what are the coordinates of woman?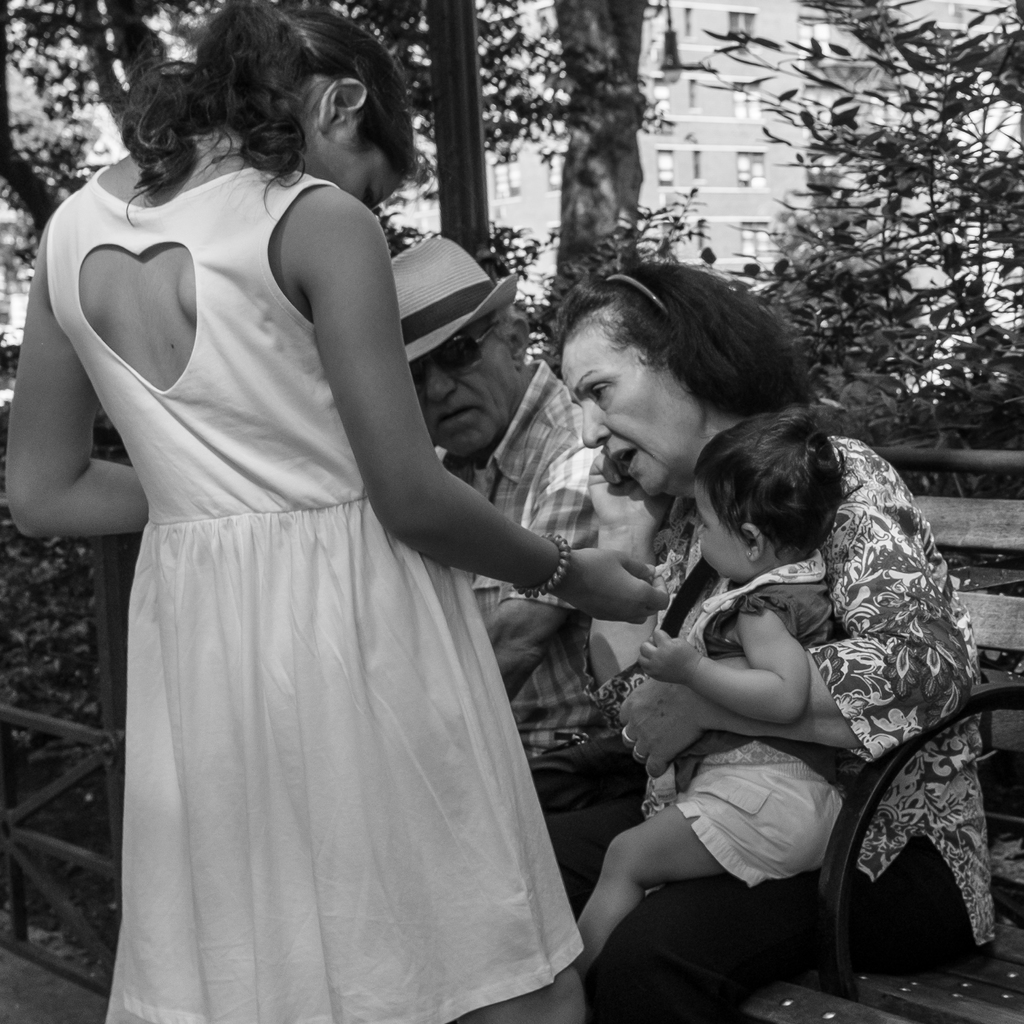
bbox=(0, 0, 667, 1023).
